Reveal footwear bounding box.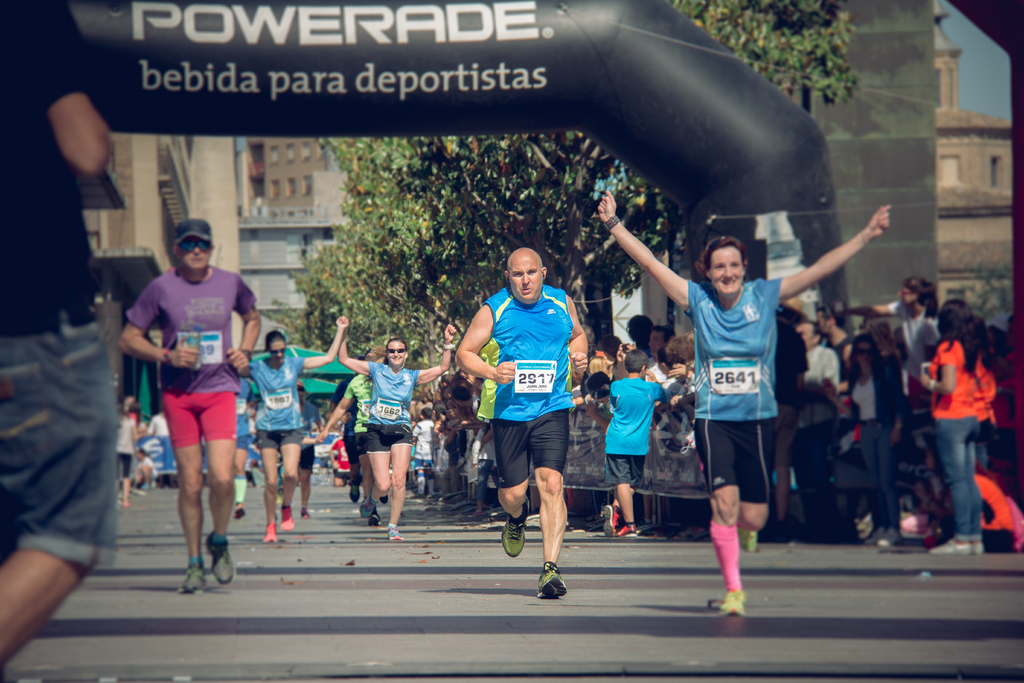
Revealed: box(369, 514, 383, 527).
